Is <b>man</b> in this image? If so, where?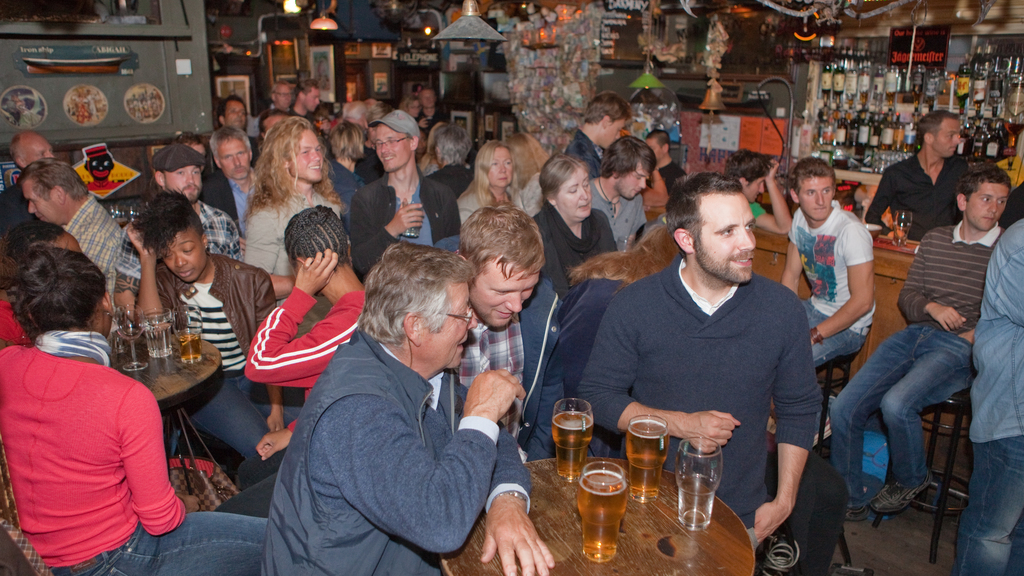
Yes, at (111, 141, 243, 328).
